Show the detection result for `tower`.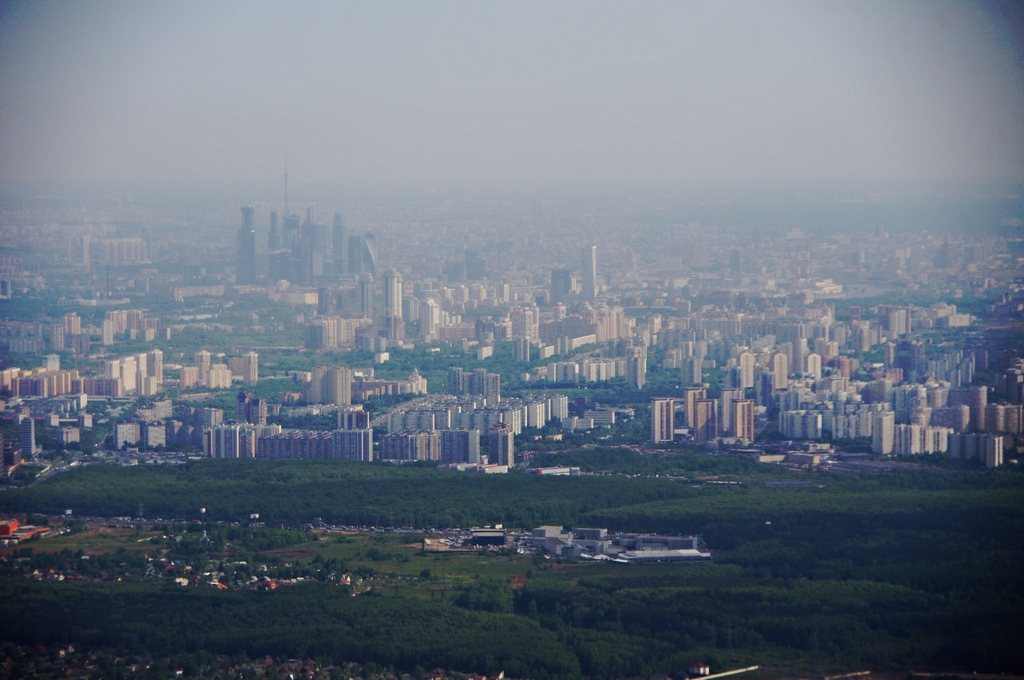
x1=349, y1=234, x2=383, y2=276.
